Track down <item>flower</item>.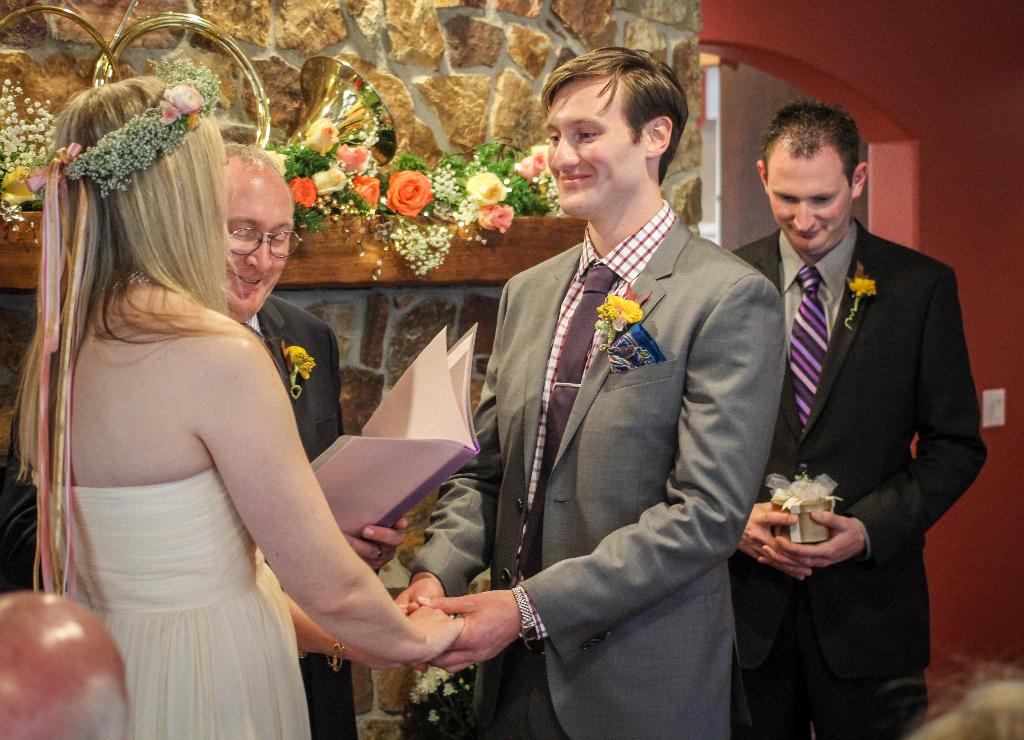
Tracked to Rect(307, 119, 339, 151).
